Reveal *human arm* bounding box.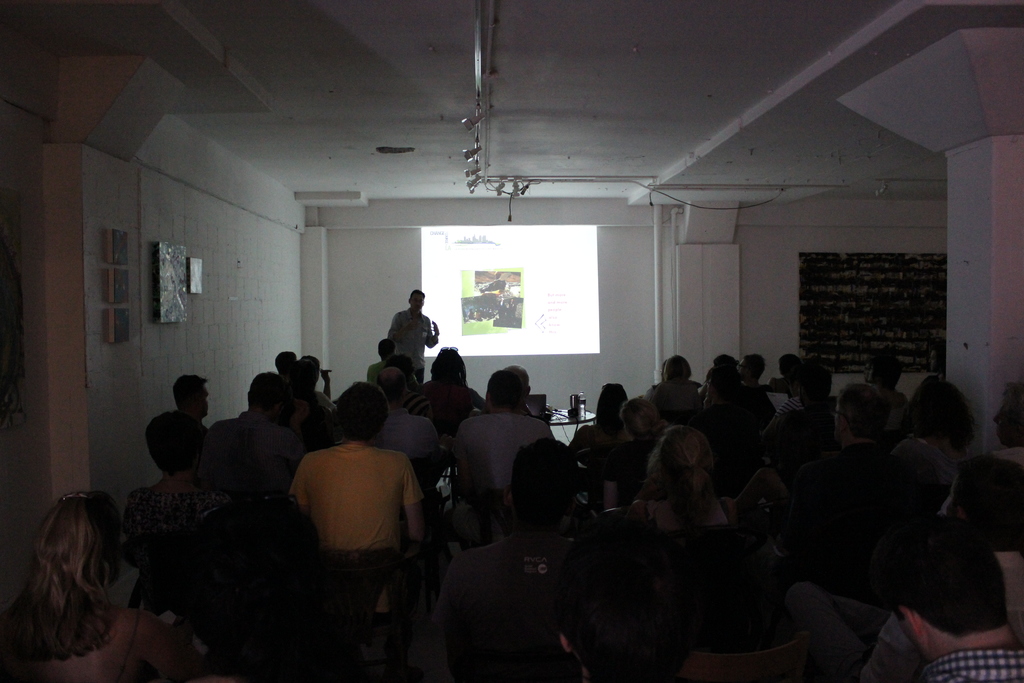
Revealed: BBox(314, 393, 328, 445).
